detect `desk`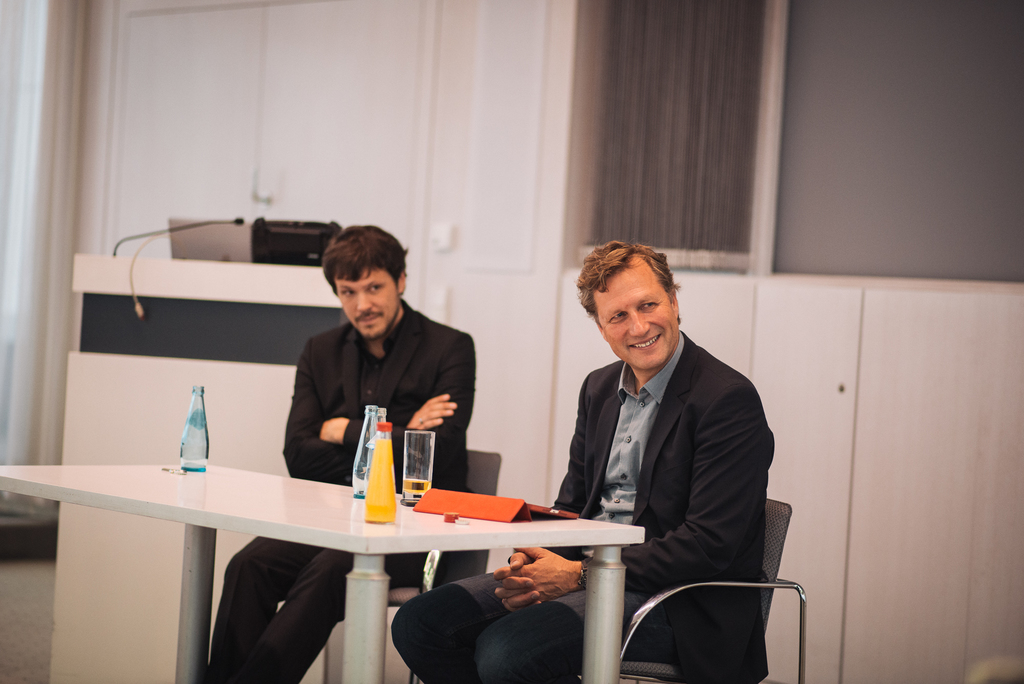
box=[53, 434, 620, 669]
